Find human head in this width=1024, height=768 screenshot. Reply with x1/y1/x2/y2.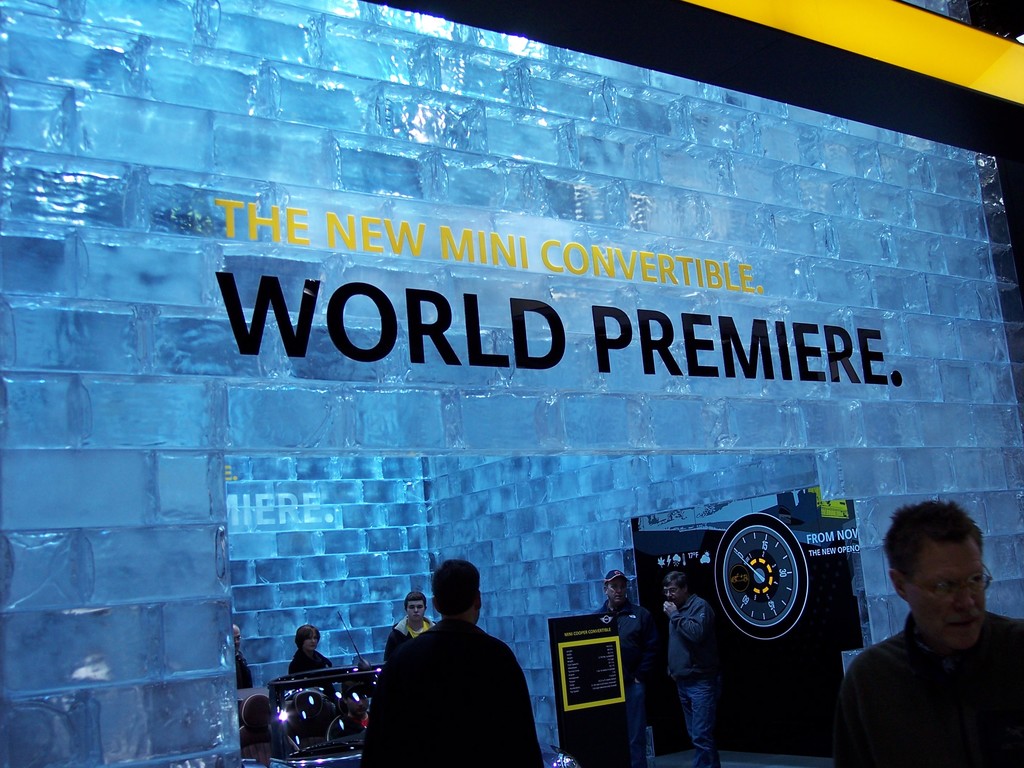
403/595/424/624.
